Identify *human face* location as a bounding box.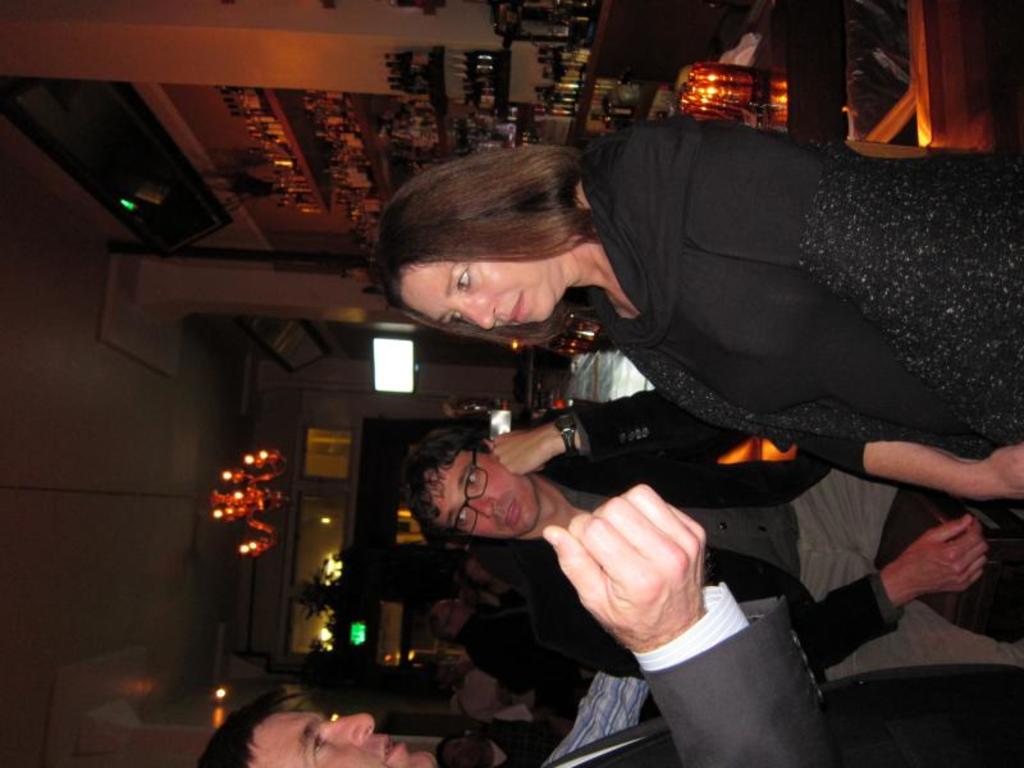
box(431, 475, 534, 531).
